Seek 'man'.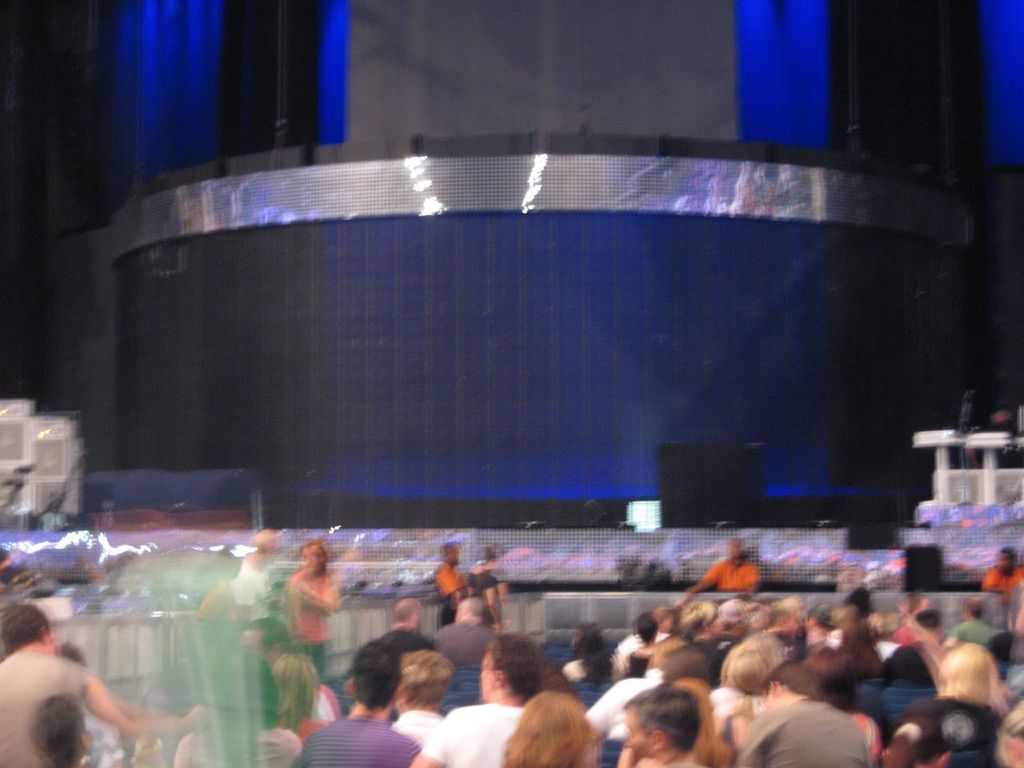
box=[734, 658, 874, 767].
